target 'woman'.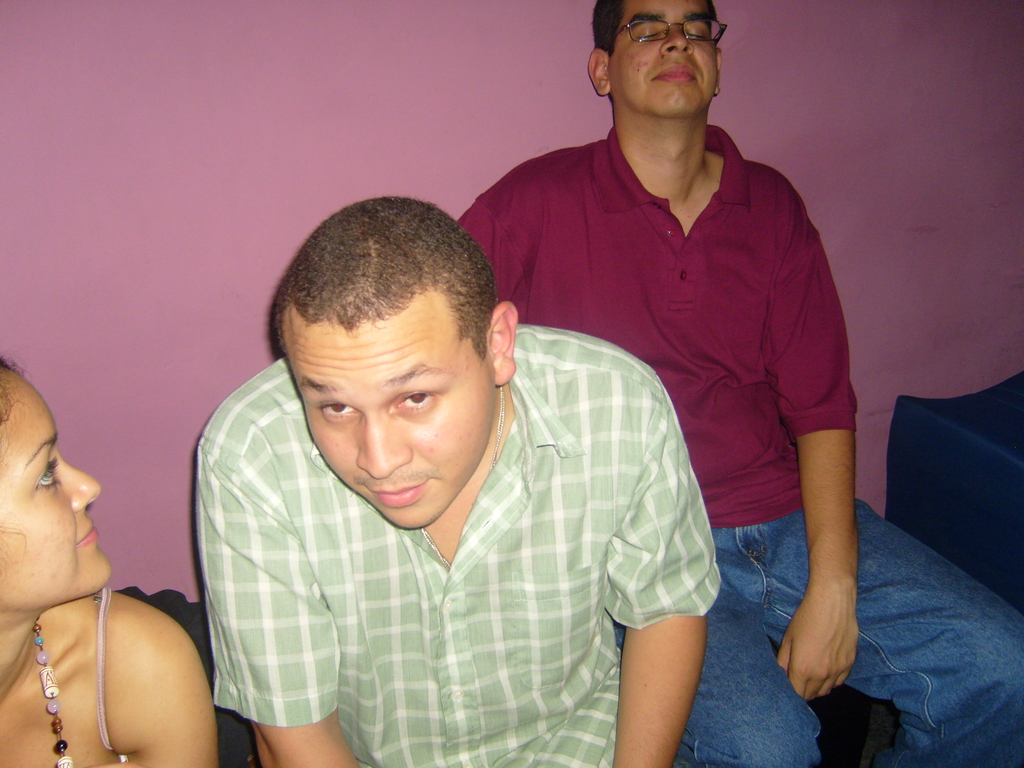
Target region: [left=0, top=350, right=216, bottom=767].
